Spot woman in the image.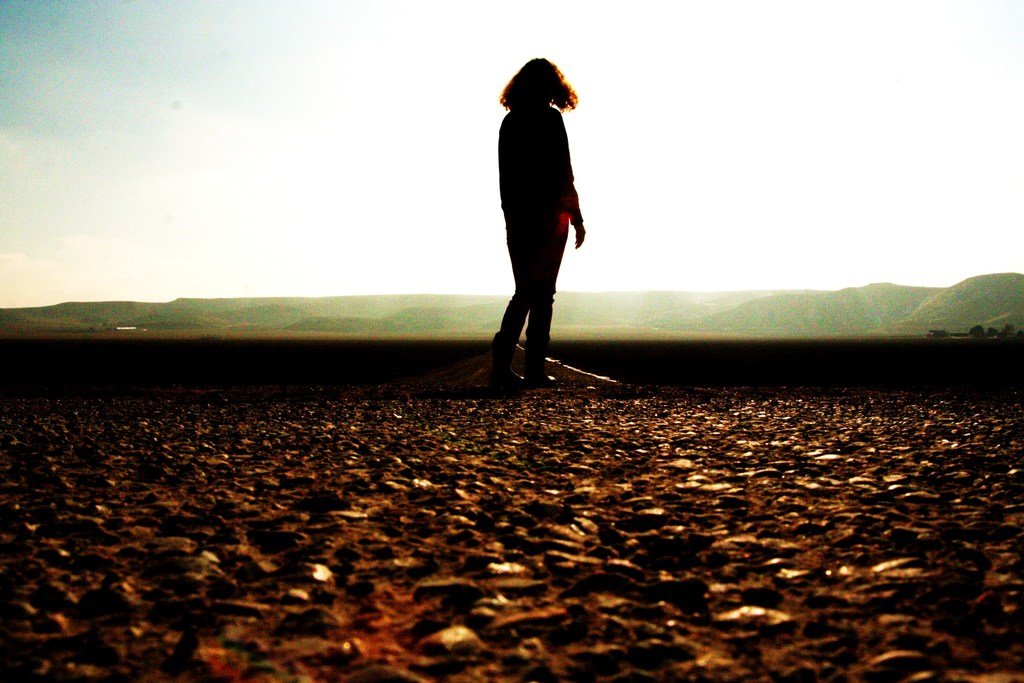
woman found at Rect(478, 42, 599, 390).
